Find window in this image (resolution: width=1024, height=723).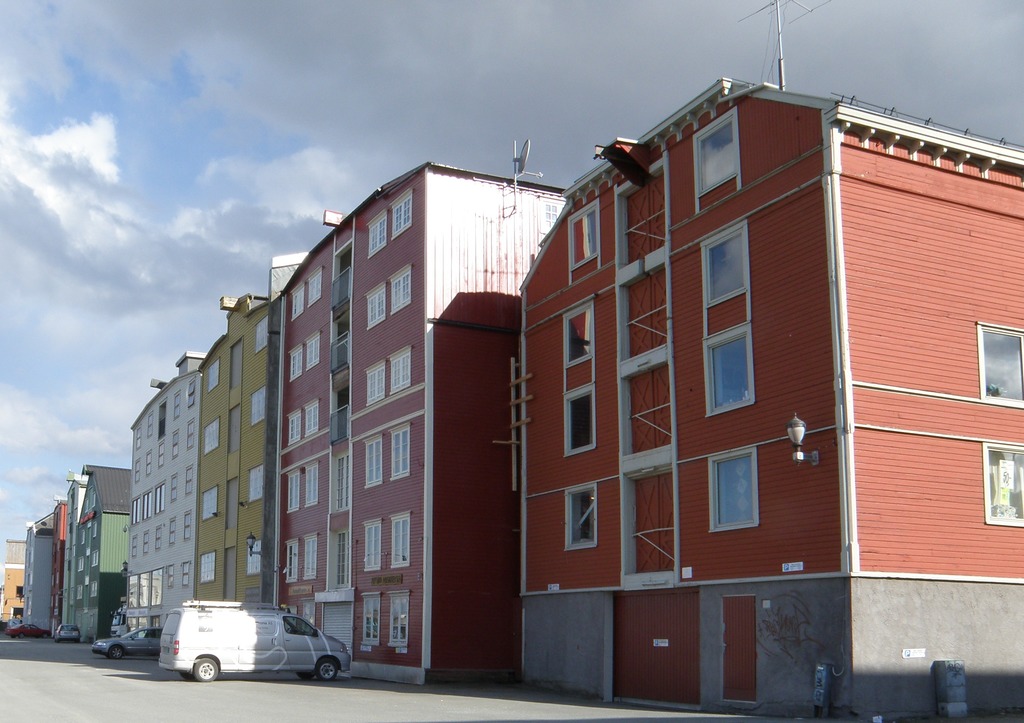
<region>184, 462, 194, 497</region>.
